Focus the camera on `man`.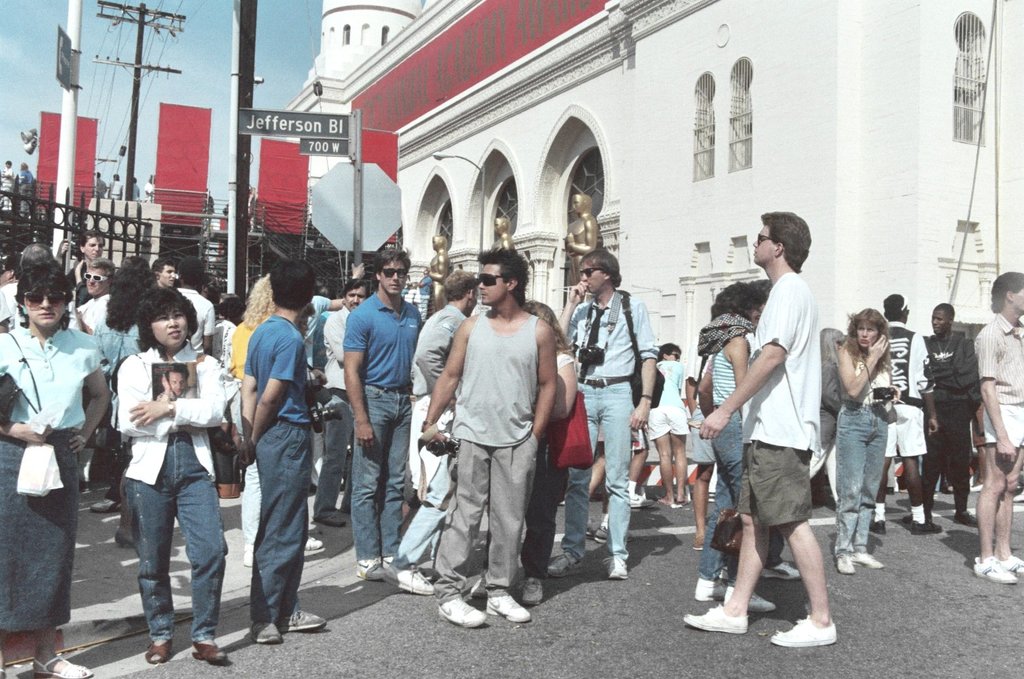
Focus region: 882,295,945,541.
